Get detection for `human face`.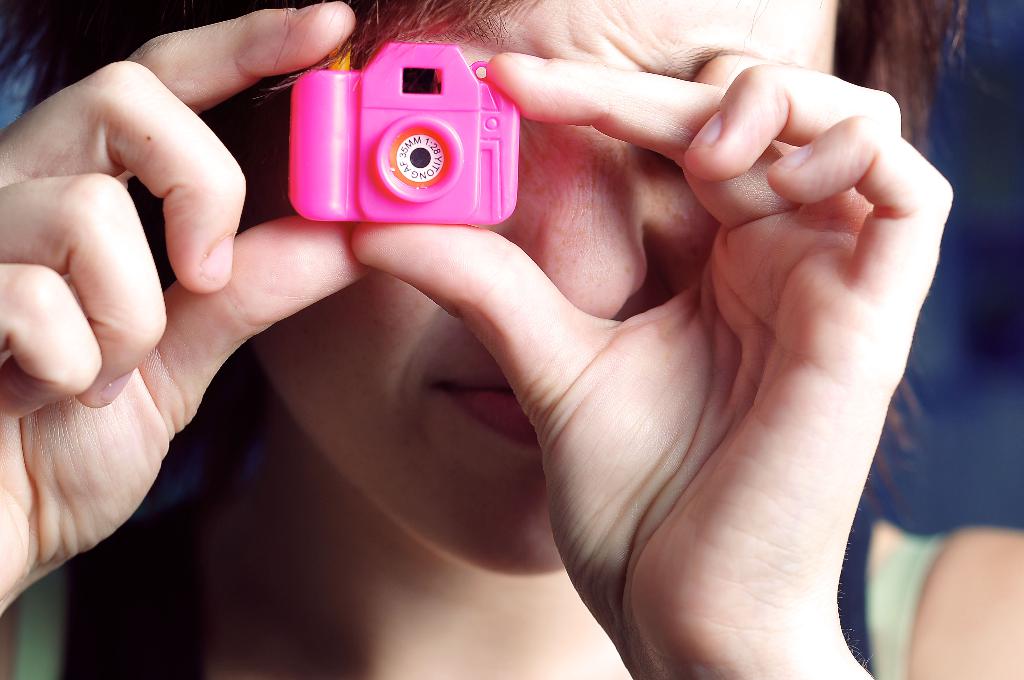
Detection: rect(221, 0, 835, 576).
